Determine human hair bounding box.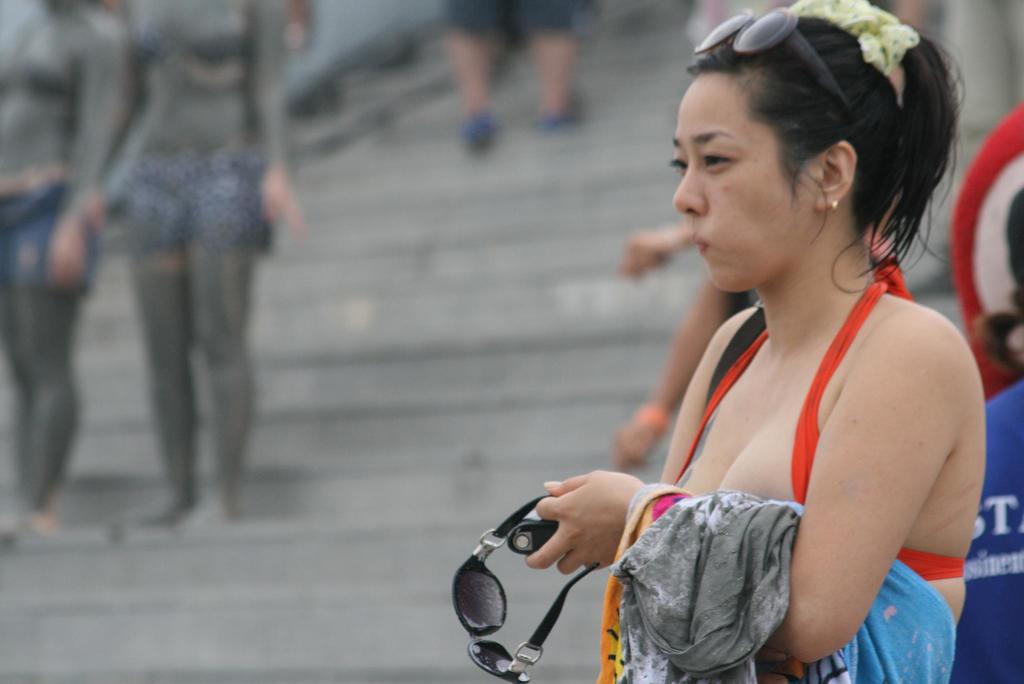
Determined: box=[676, 0, 955, 307].
